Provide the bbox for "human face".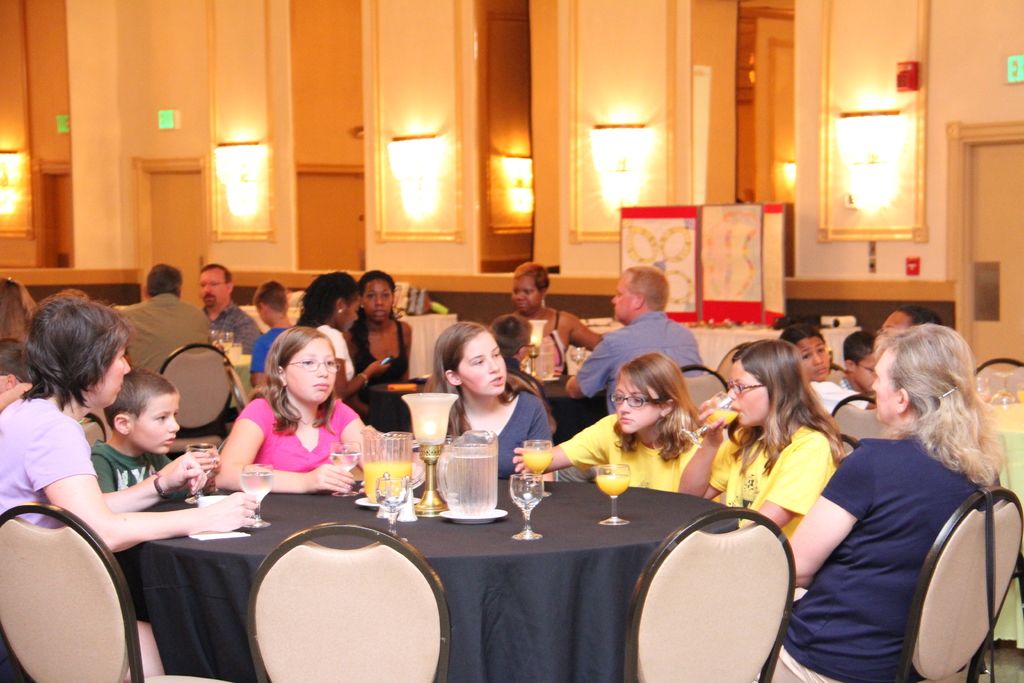
291 343 337 397.
